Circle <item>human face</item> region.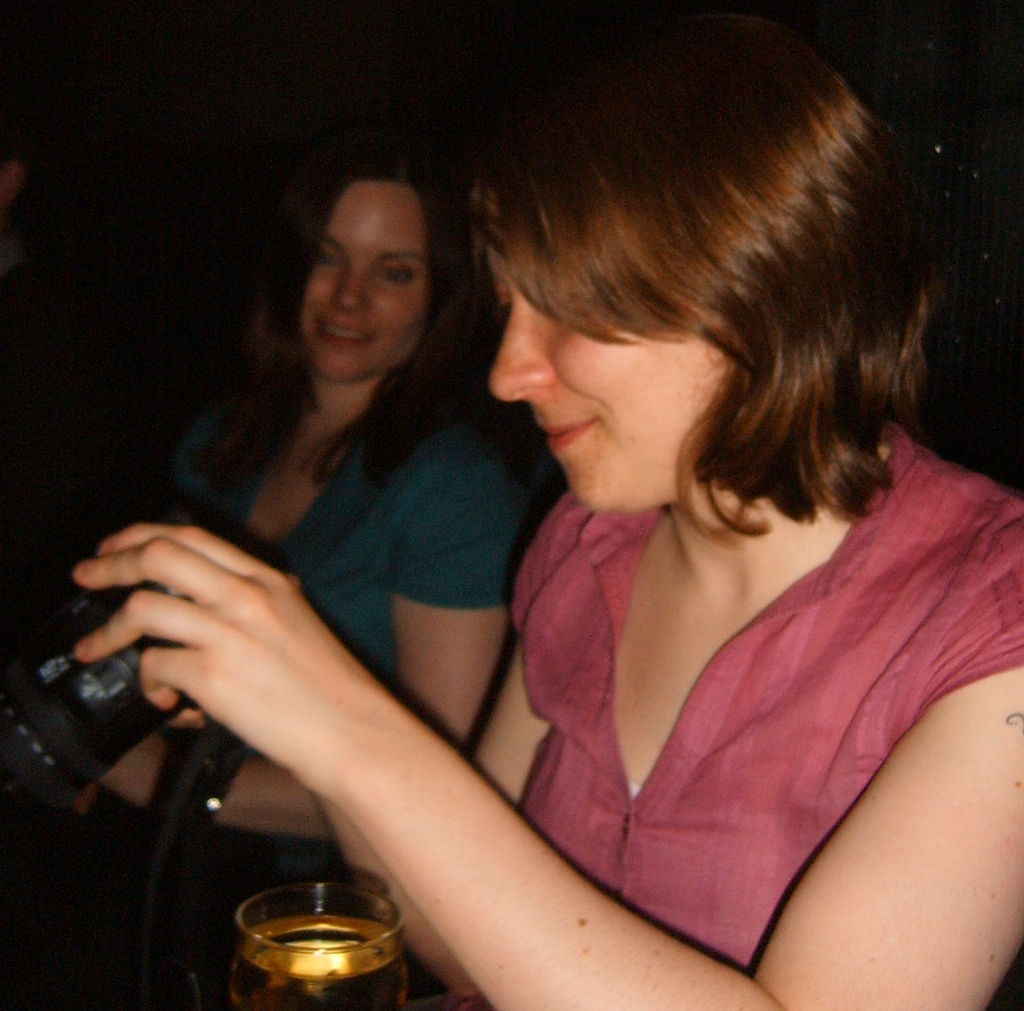
Region: bbox=(483, 241, 713, 508).
